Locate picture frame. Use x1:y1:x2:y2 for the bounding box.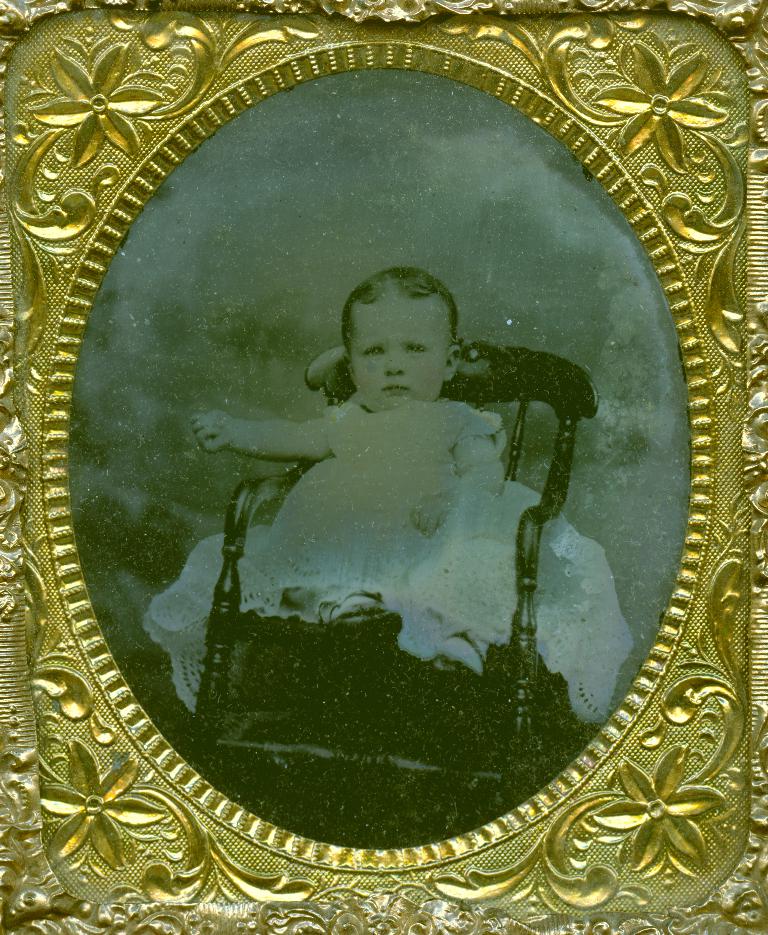
0:34:767:931.
